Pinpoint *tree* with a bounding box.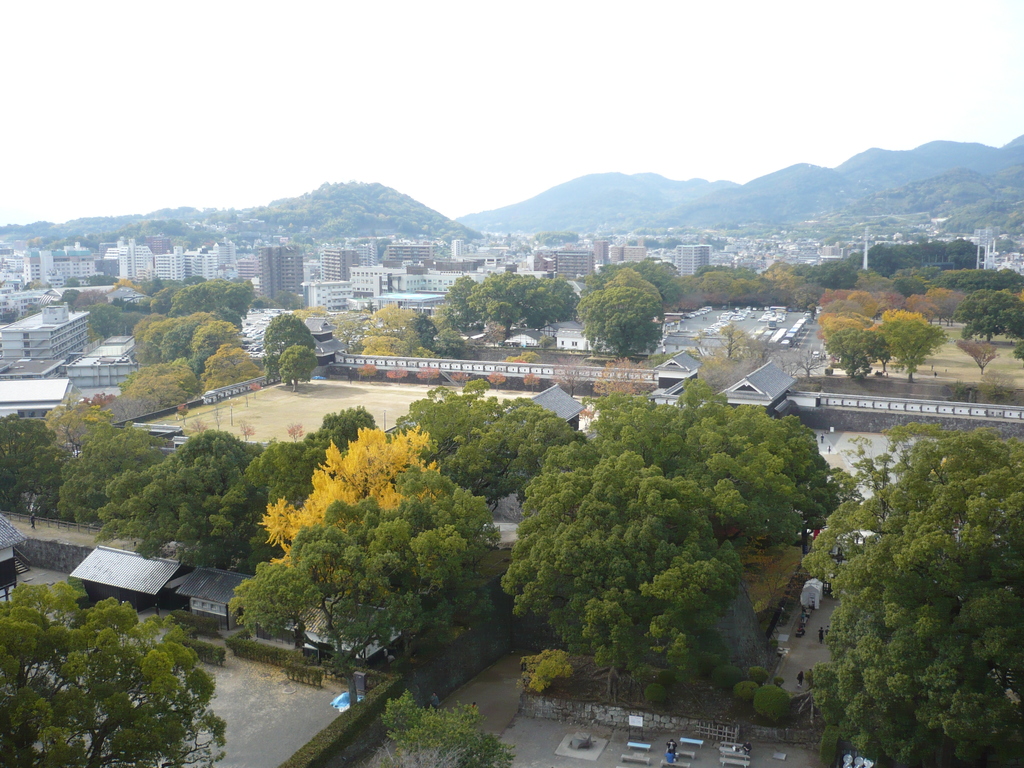
519,265,580,333.
